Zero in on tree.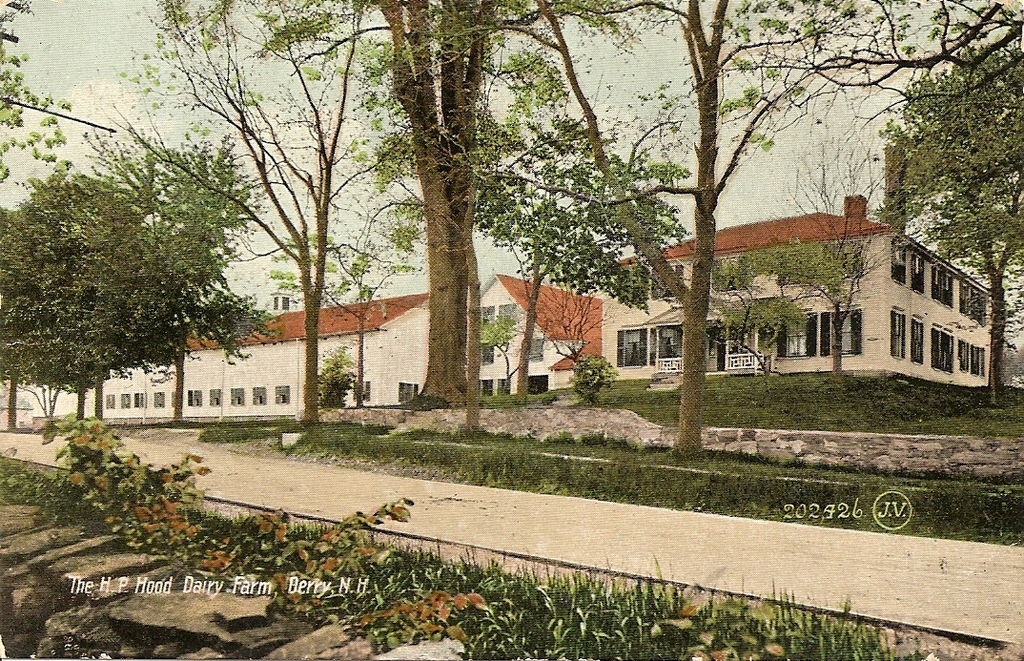
Zeroed in: box(881, 32, 1023, 409).
